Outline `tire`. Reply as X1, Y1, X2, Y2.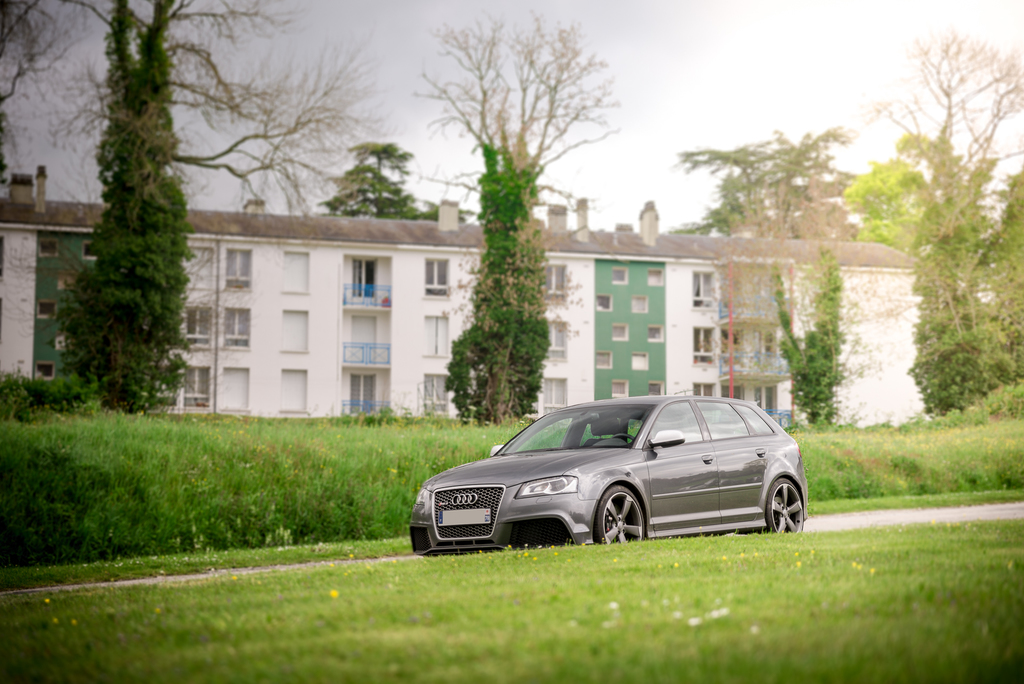
760, 477, 808, 533.
